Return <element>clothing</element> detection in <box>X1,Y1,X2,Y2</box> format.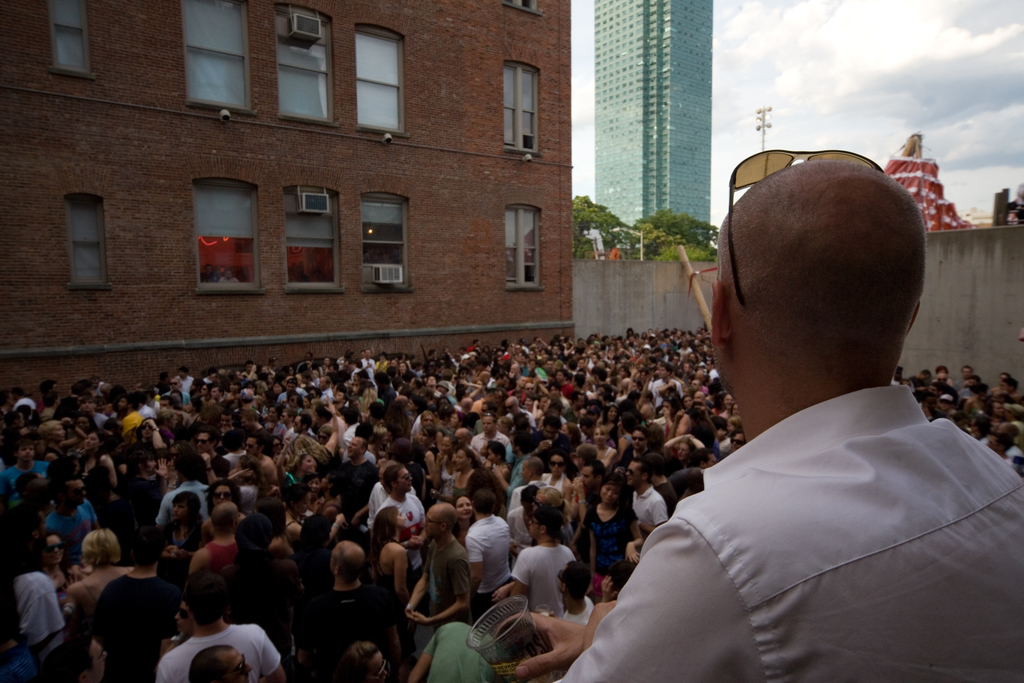
<box>4,563,60,649</box>.
